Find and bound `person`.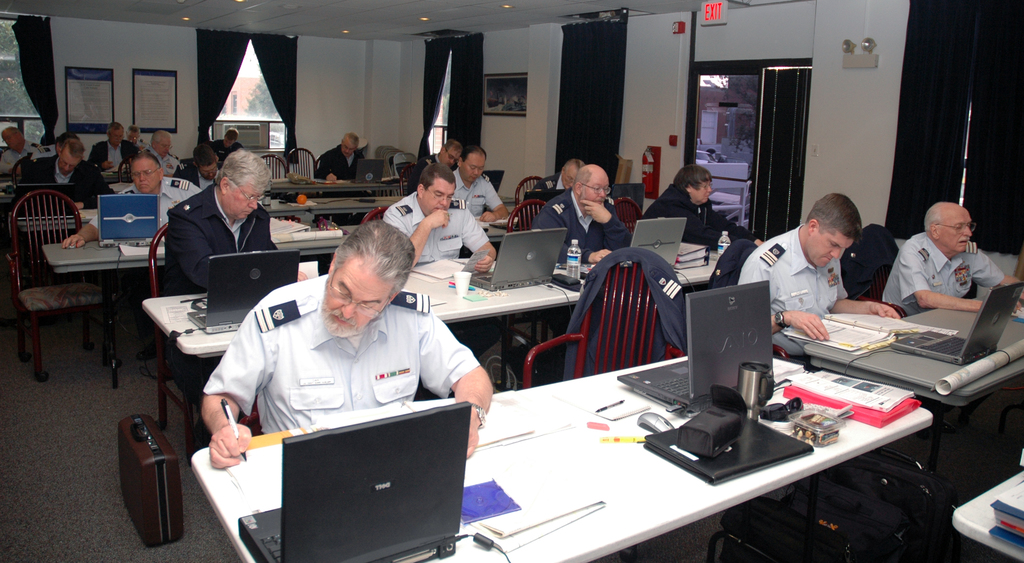
Bound: 881 196 1023 320.
